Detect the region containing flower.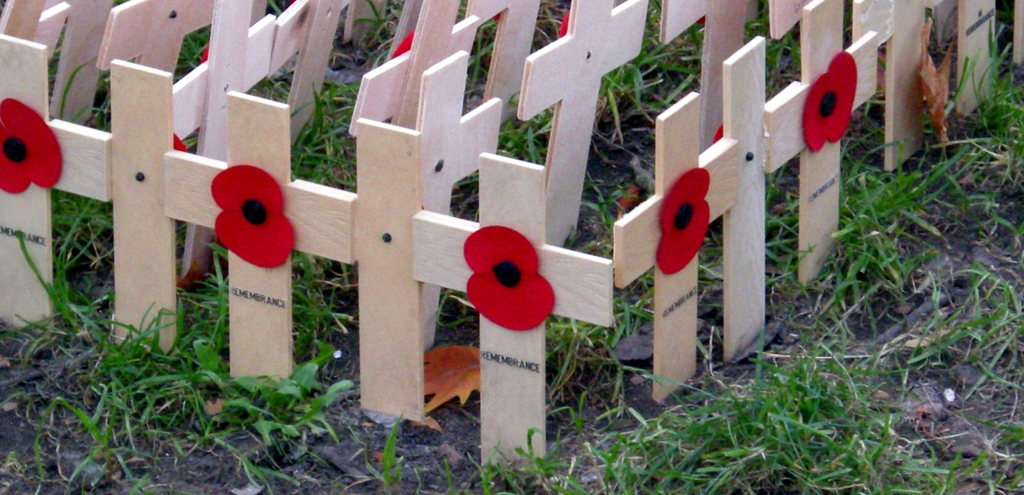
left=0, top=97, right=58, bottom=197.
